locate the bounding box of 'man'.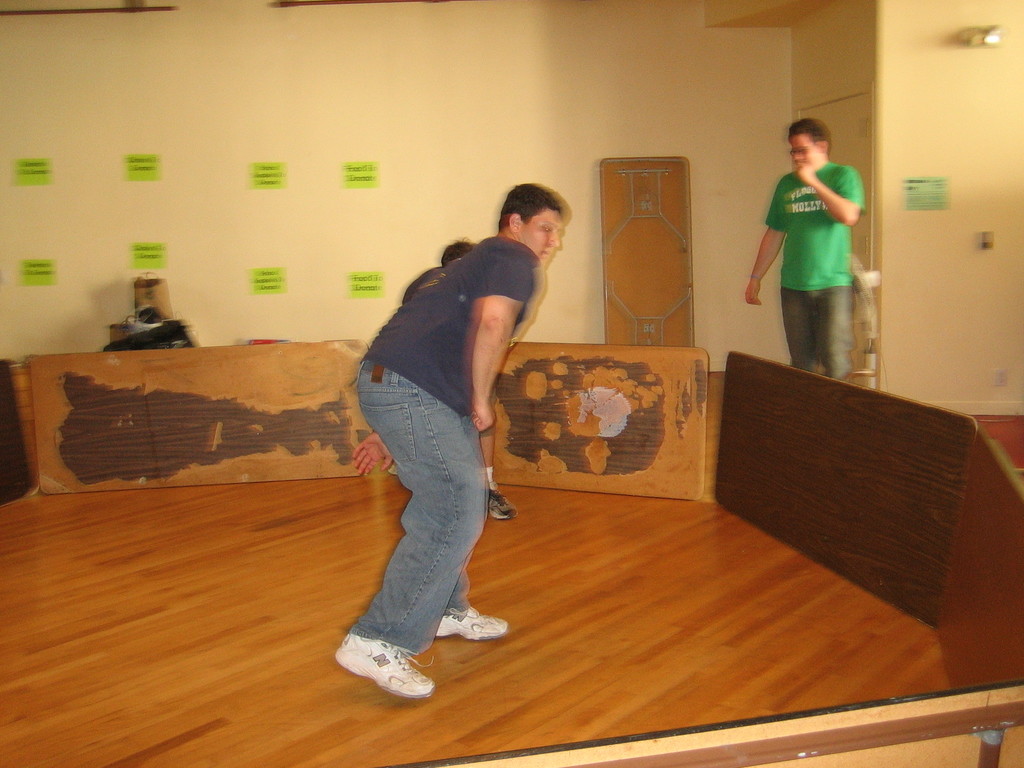
Bounding box: (746, 115, 862, 385).
